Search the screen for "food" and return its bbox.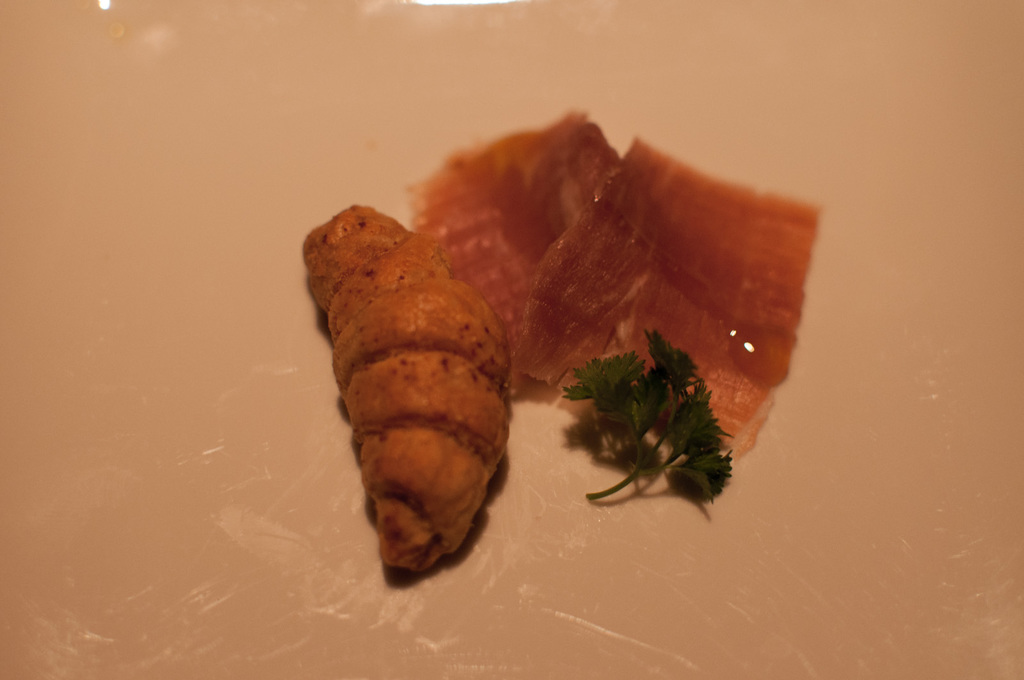
Found: <box>404,109,621,381</box>.
